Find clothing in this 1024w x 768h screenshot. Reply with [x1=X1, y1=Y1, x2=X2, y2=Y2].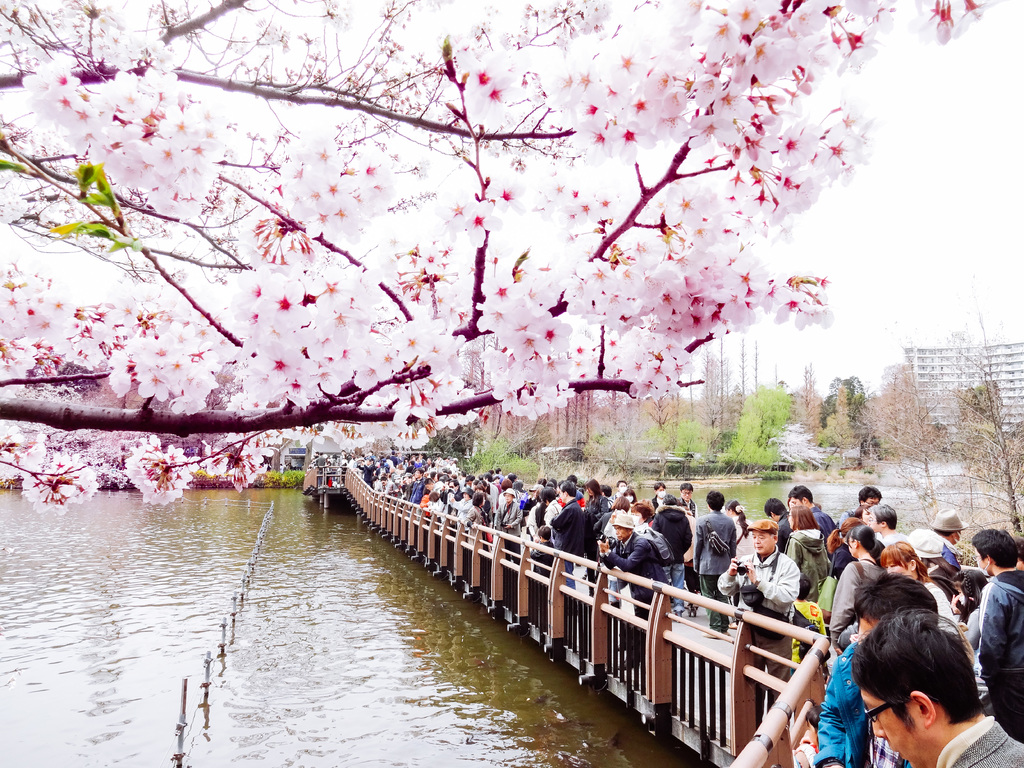
[x1=932, y1=713, x2=1023, y2=767].
